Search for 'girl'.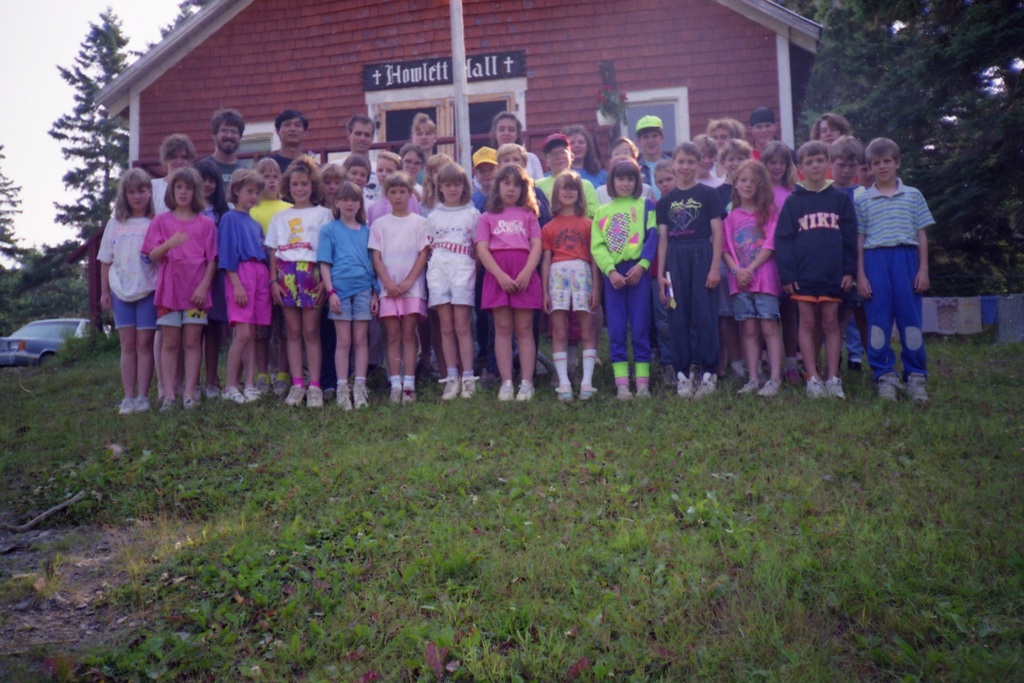
Found at crop(419, 162, 484, 400).
